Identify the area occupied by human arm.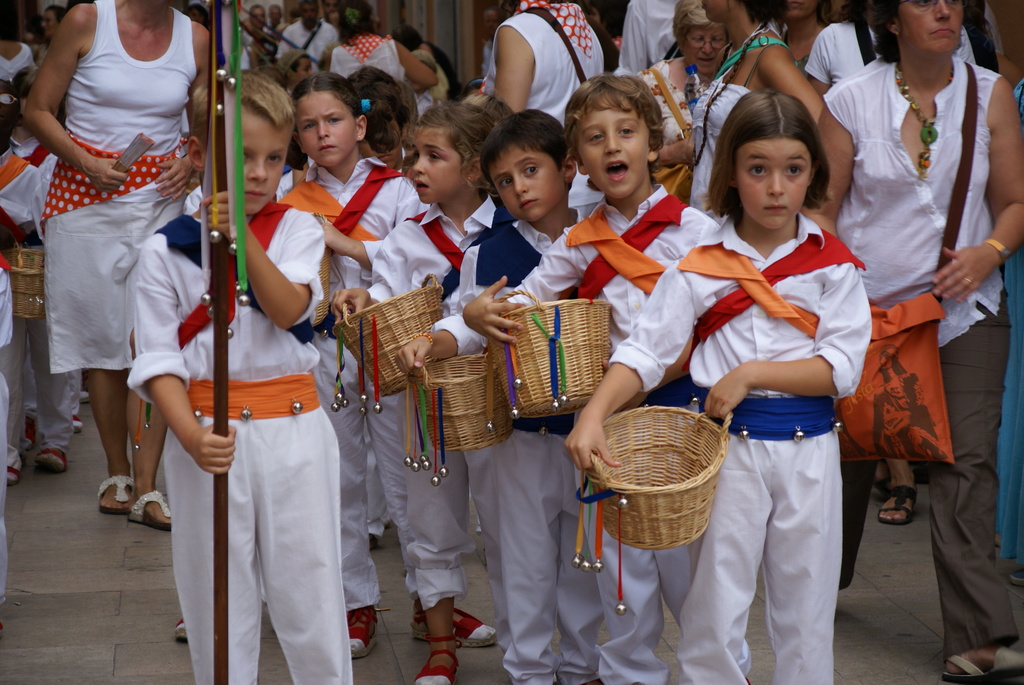
Area: (left=753, top=42, right=833, bottom=125).
